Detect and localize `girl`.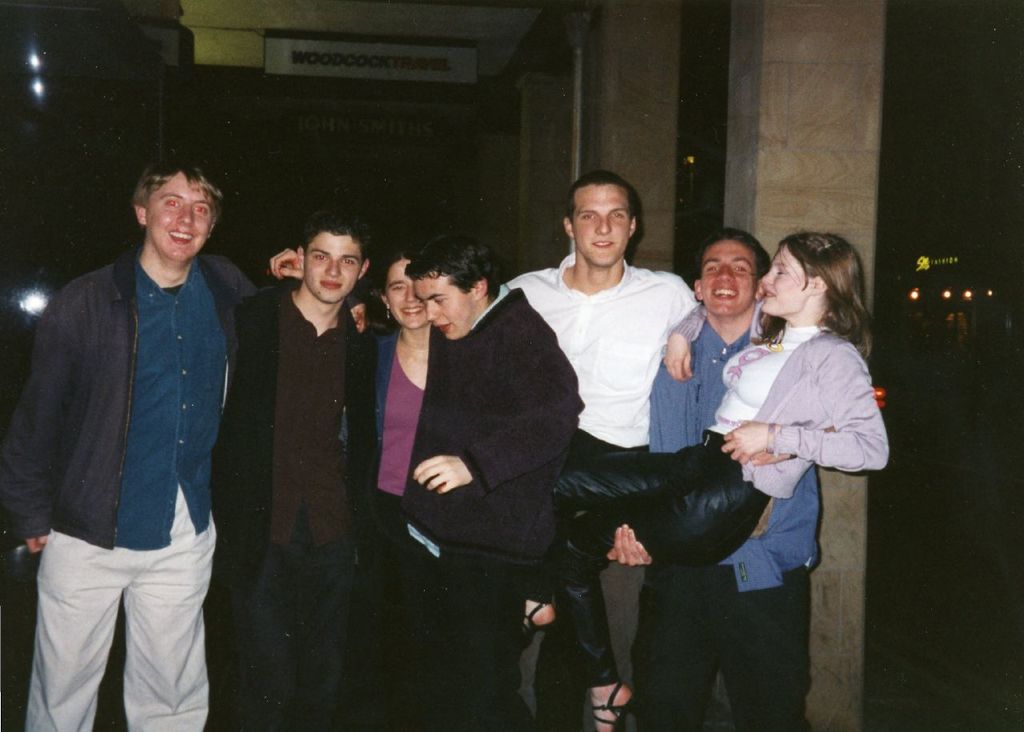
Localized at x1=269 y1=247 x2=432 y2=731.
